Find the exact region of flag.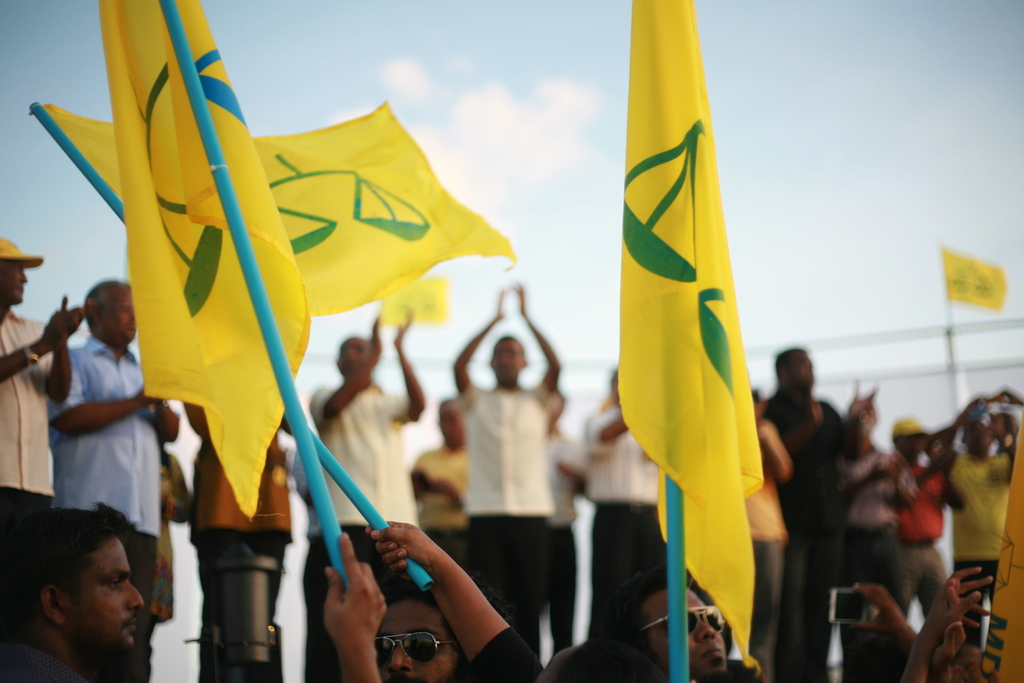
Exact region: BBox(598, 0, 777, 682).
